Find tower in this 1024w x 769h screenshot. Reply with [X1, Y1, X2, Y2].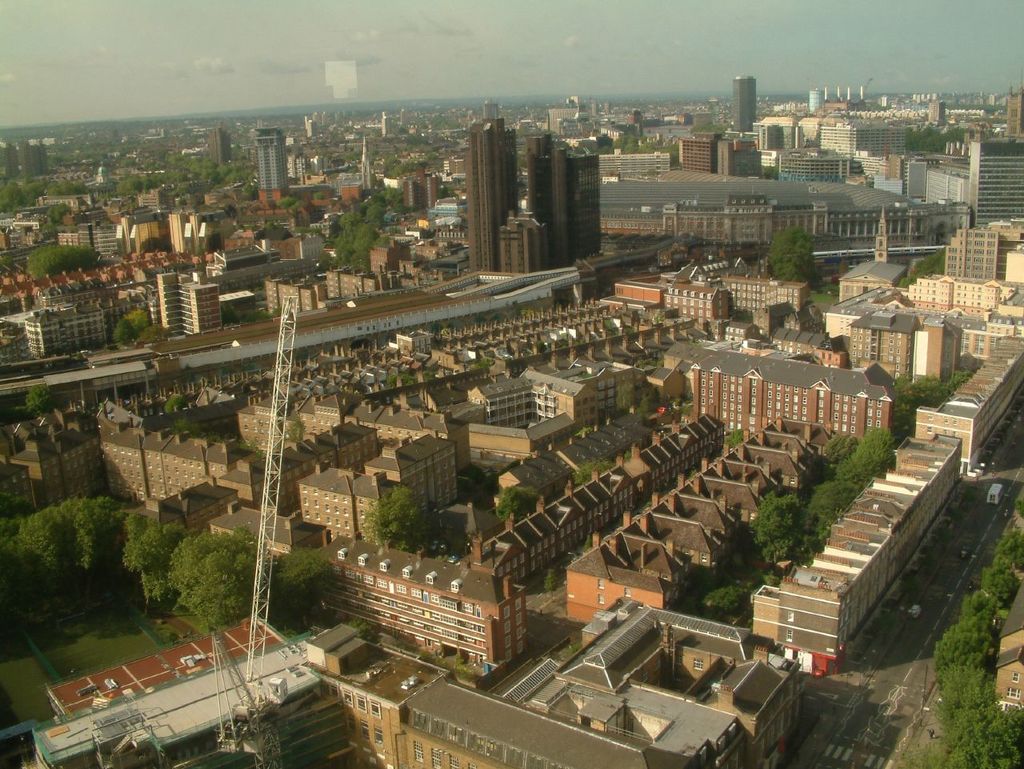
[159, 266, 181, 338].
